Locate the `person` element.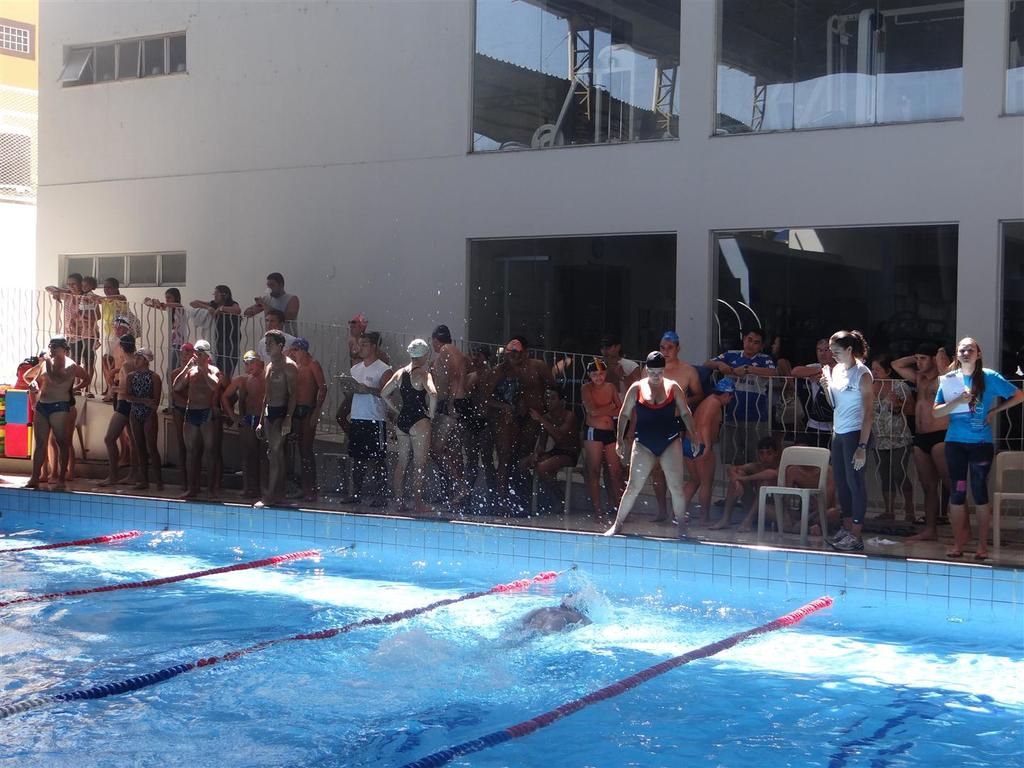
Element bbox: detection(435, 321, 469, 498).
